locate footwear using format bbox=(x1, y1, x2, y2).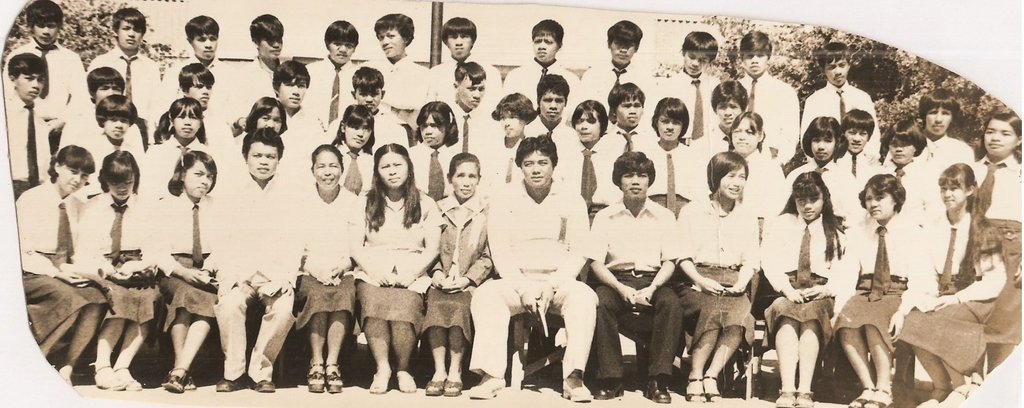
bbox=(122, 363, 145, 391).
